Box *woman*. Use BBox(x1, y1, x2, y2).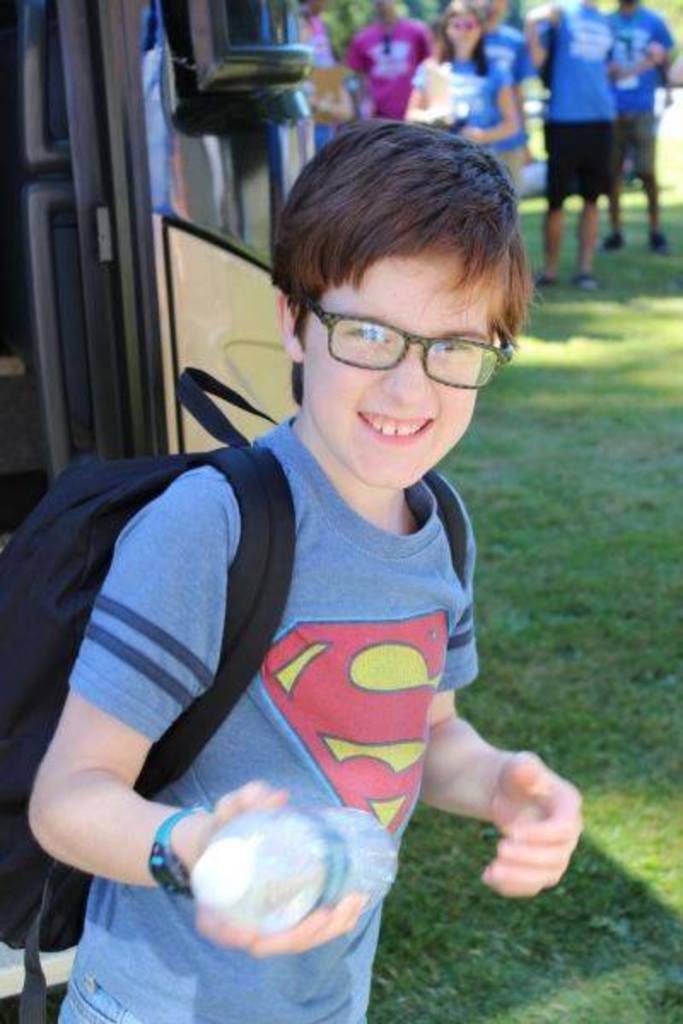
BBox(396, 0, 540, 189).
